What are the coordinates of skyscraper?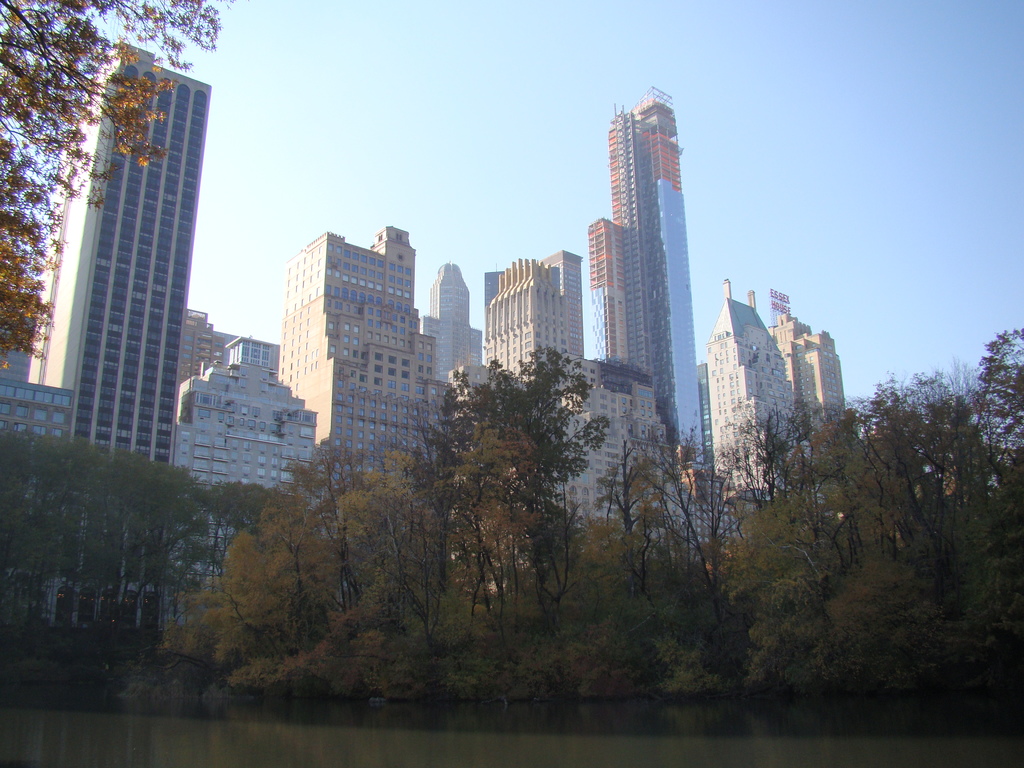
[x1=592, y1=92, x2=708, y2=463].
